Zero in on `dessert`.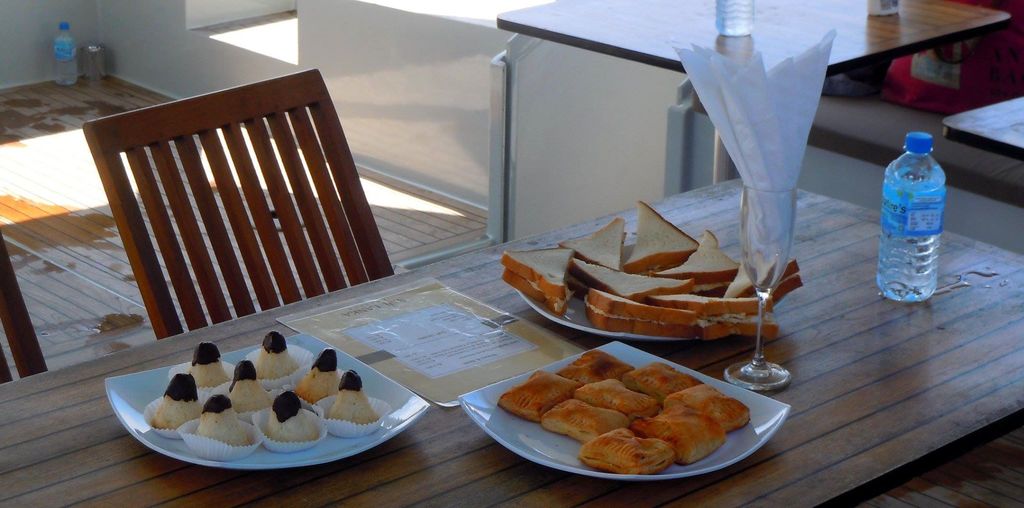
Zeroed in: <box>184,343,236,401</box>.
